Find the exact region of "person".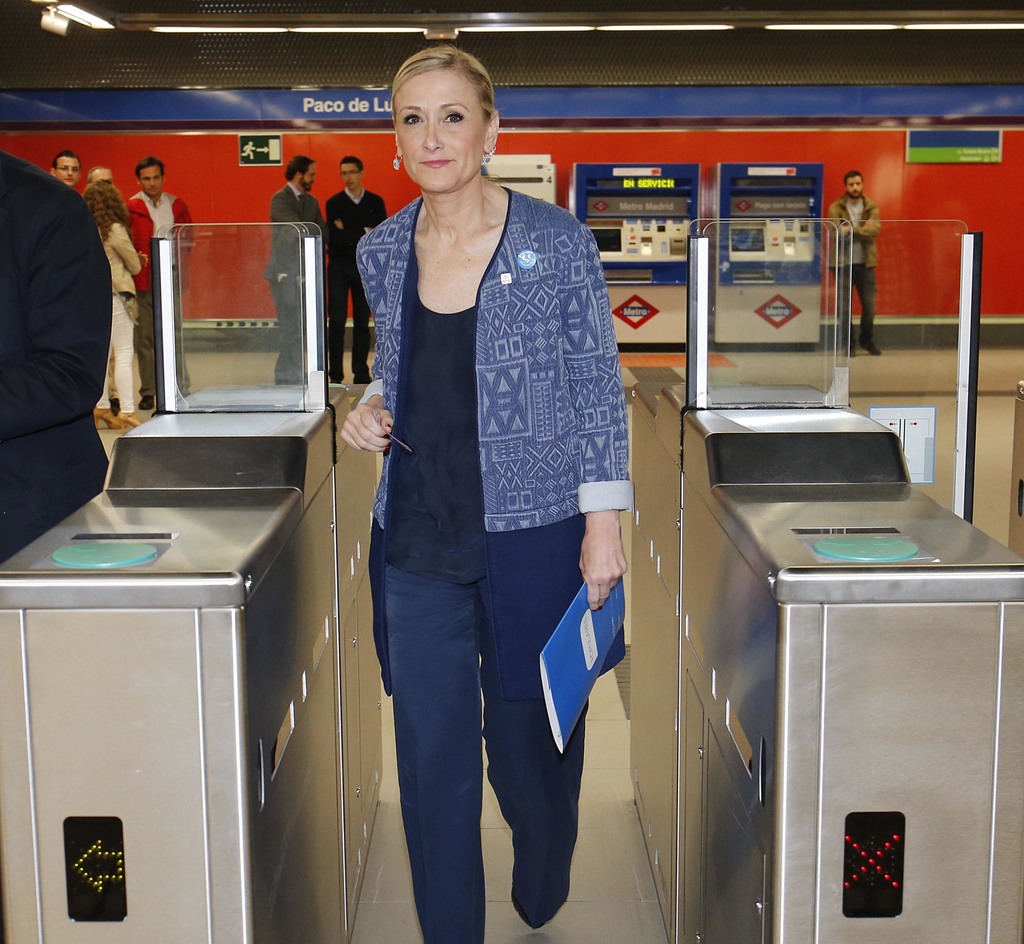
Exact region: bbox=(122, 155, 196, 414).
